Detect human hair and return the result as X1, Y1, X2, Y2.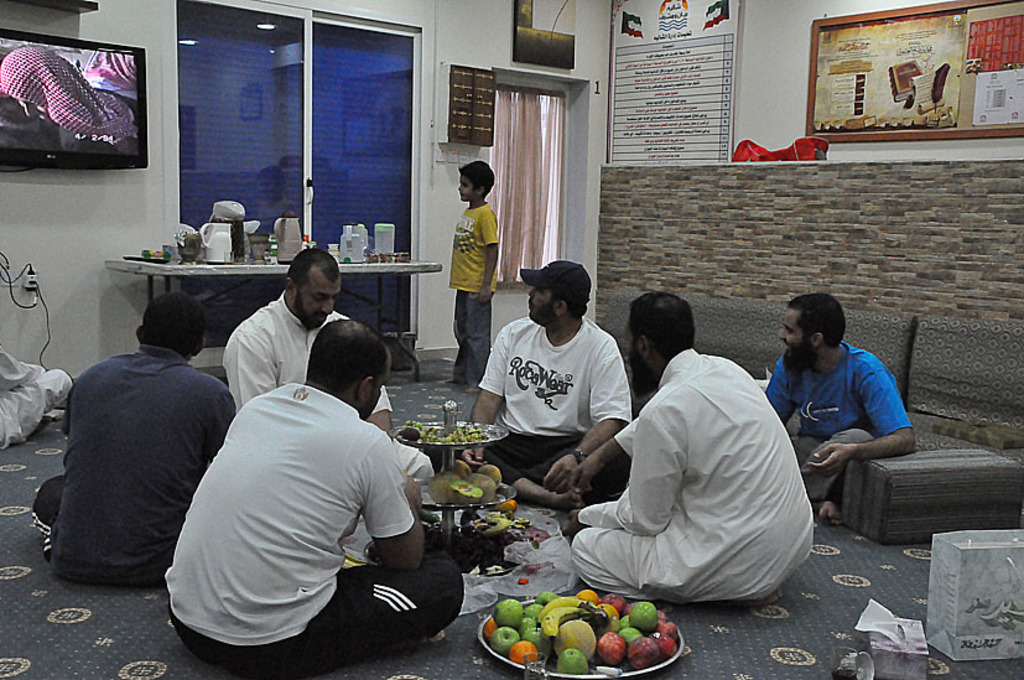
552, 287, 588, 321.
